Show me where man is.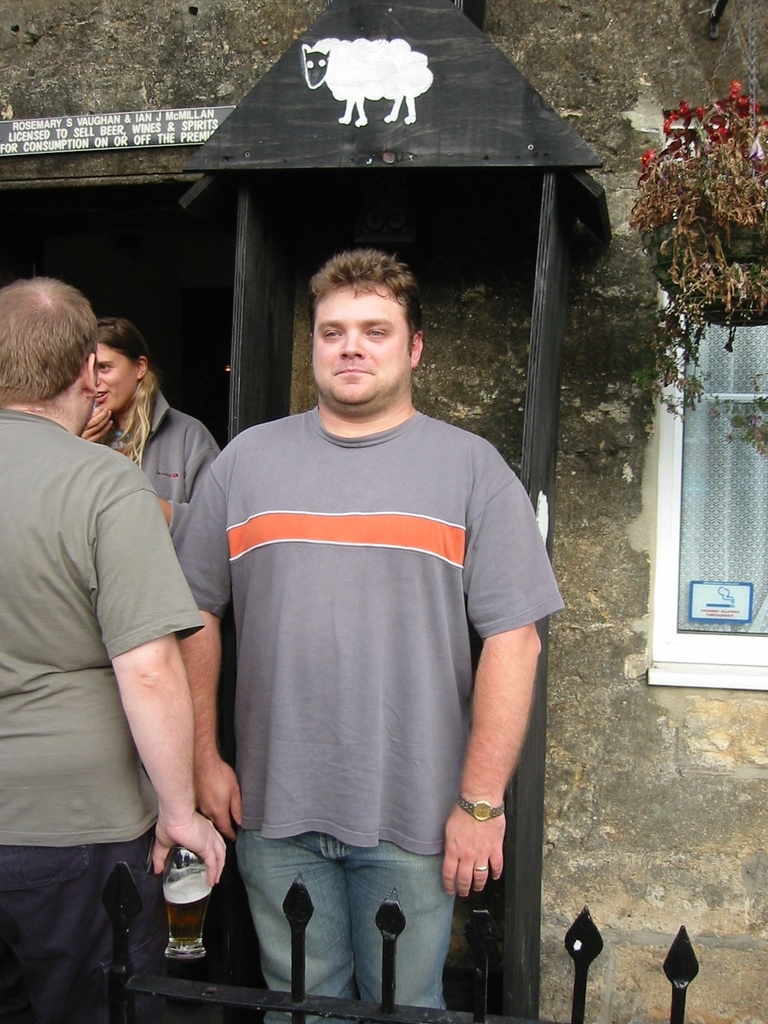
man is at (x1=166, y1=223, x2=561, y2=1011).
